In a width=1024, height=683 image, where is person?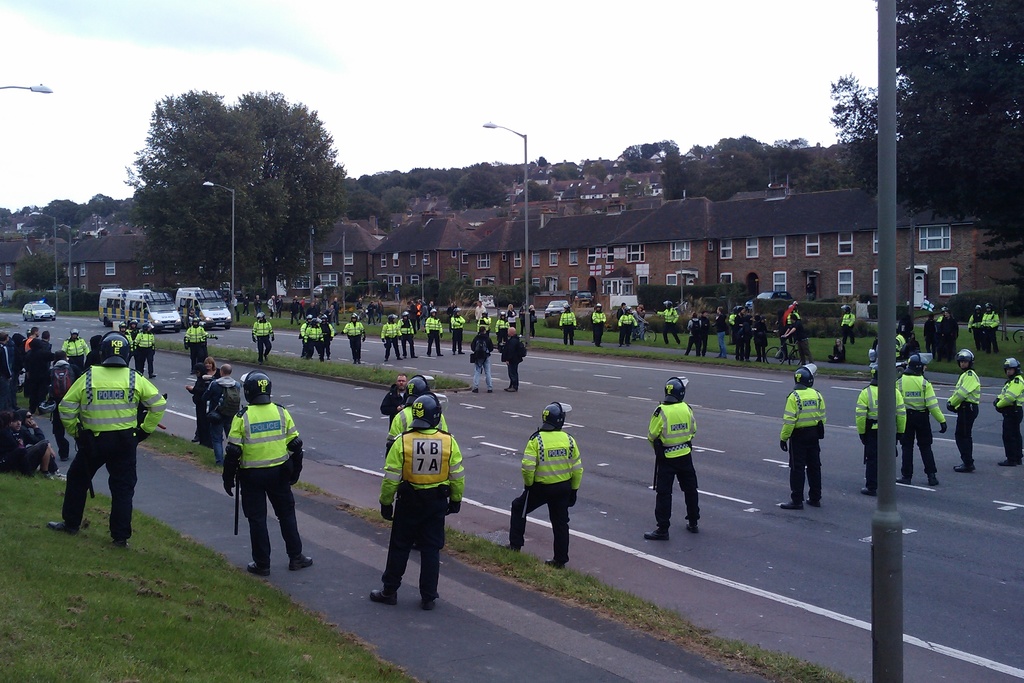
[980,301,1002,356].
